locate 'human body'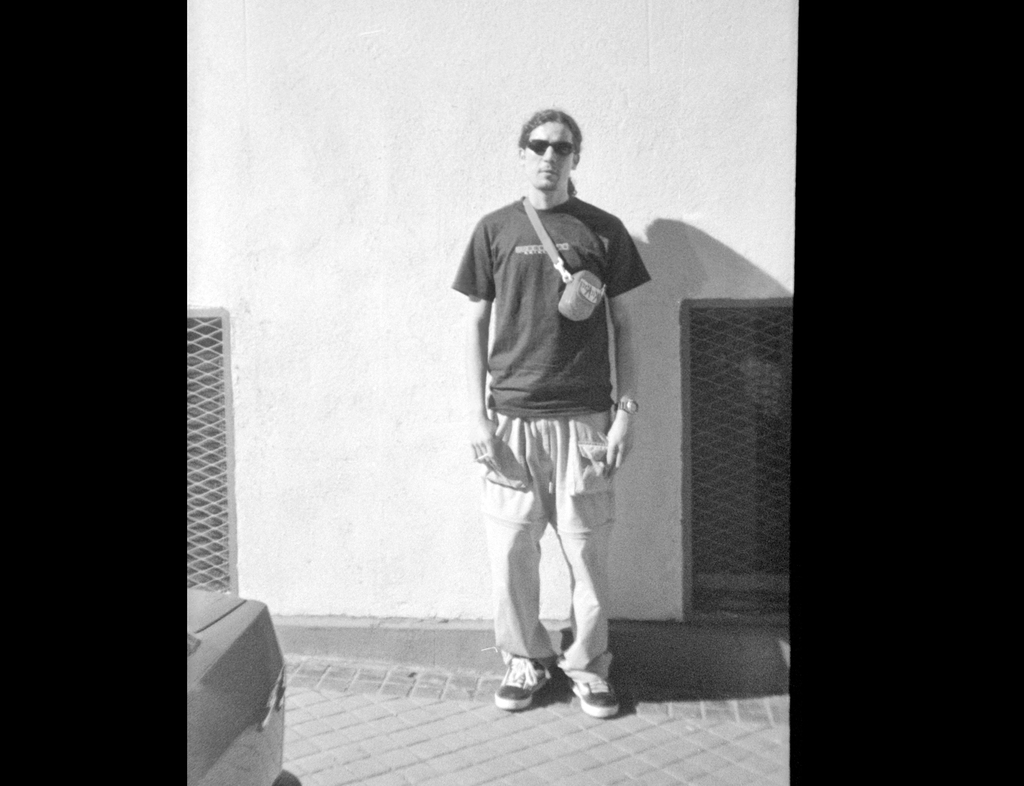
BBox(455, 135, 639, 716)
